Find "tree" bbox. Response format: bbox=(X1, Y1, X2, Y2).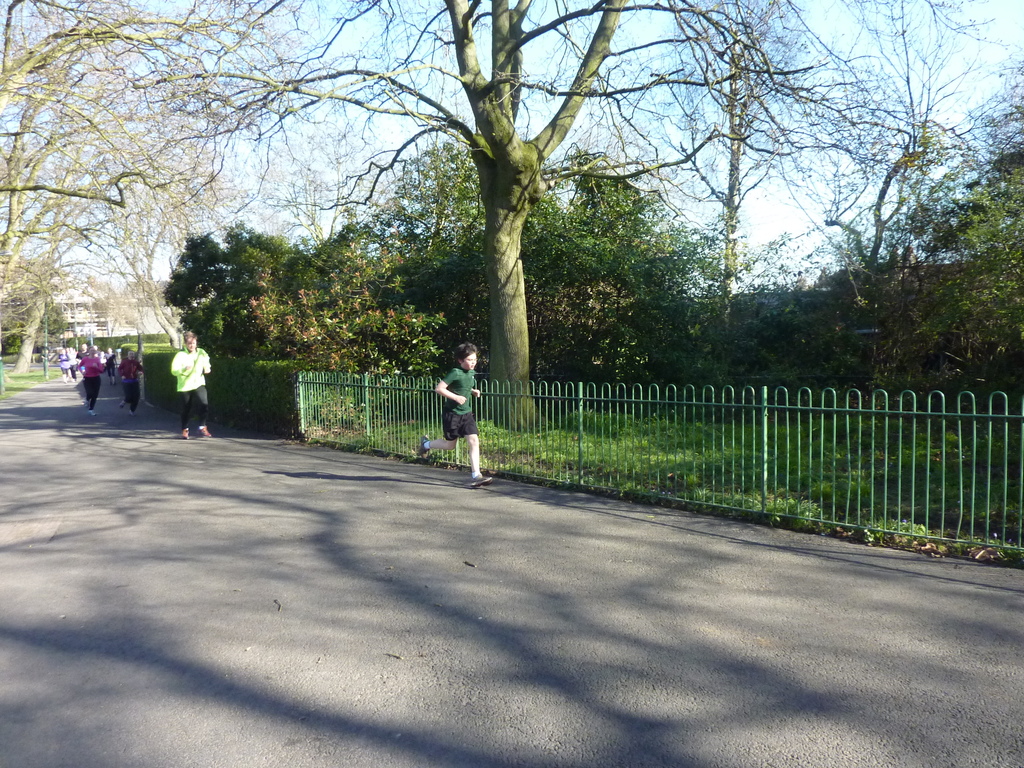
bbox=(847, 245, 1000, 380).
